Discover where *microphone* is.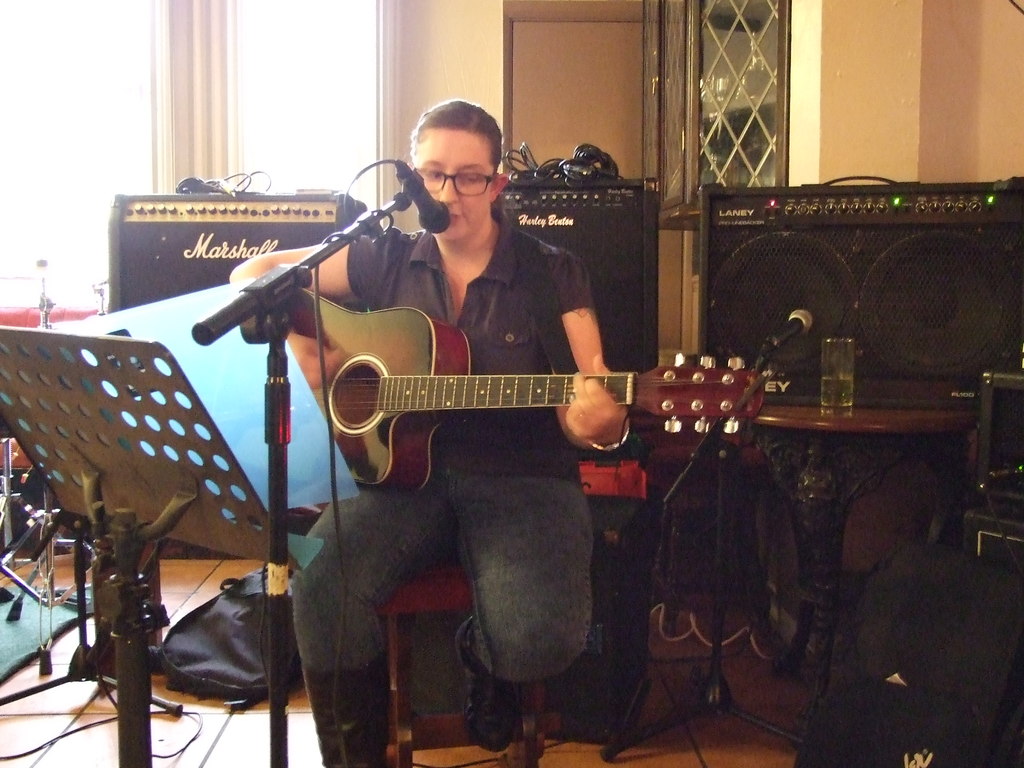
Discovered at 386:150:460:244.
